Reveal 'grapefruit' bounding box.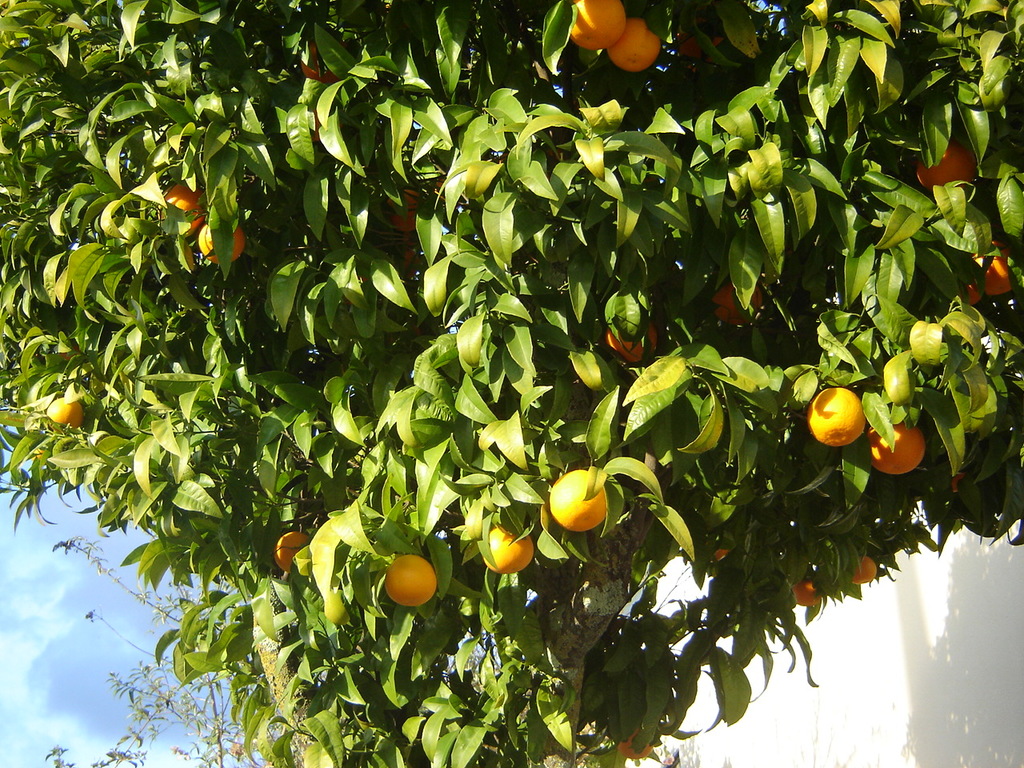
Revealed: 789:582:821:606.
